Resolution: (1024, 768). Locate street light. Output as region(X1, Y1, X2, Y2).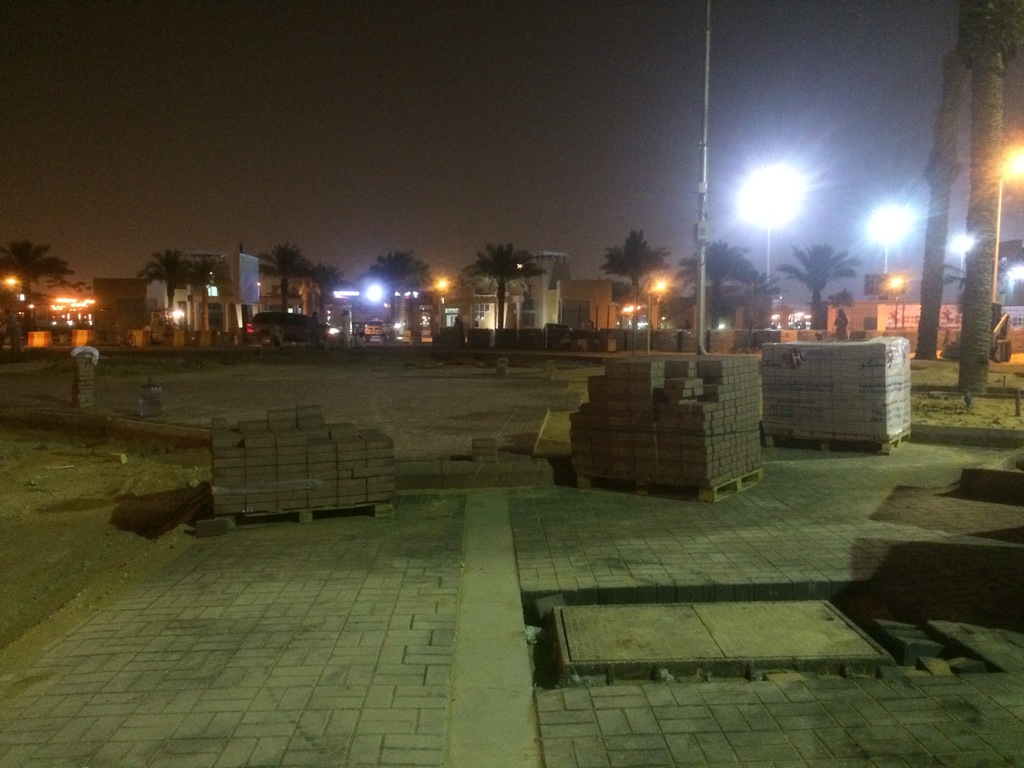
region(429, 278, 454, 338).
